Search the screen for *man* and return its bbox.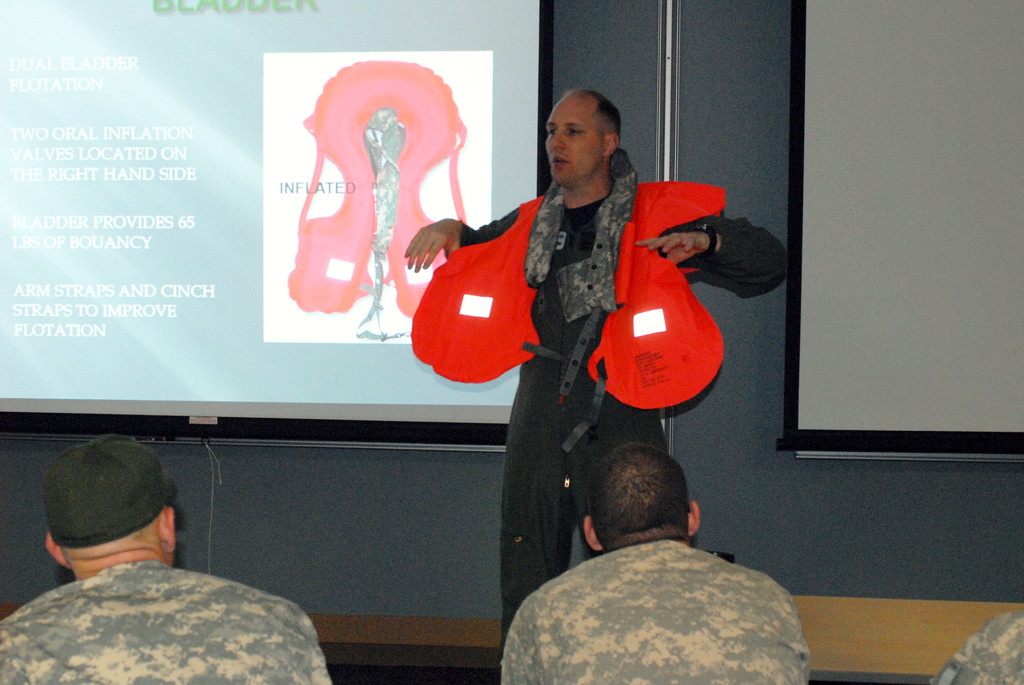
Found: (x1=0, y1=427, x2=334, y2=684).
